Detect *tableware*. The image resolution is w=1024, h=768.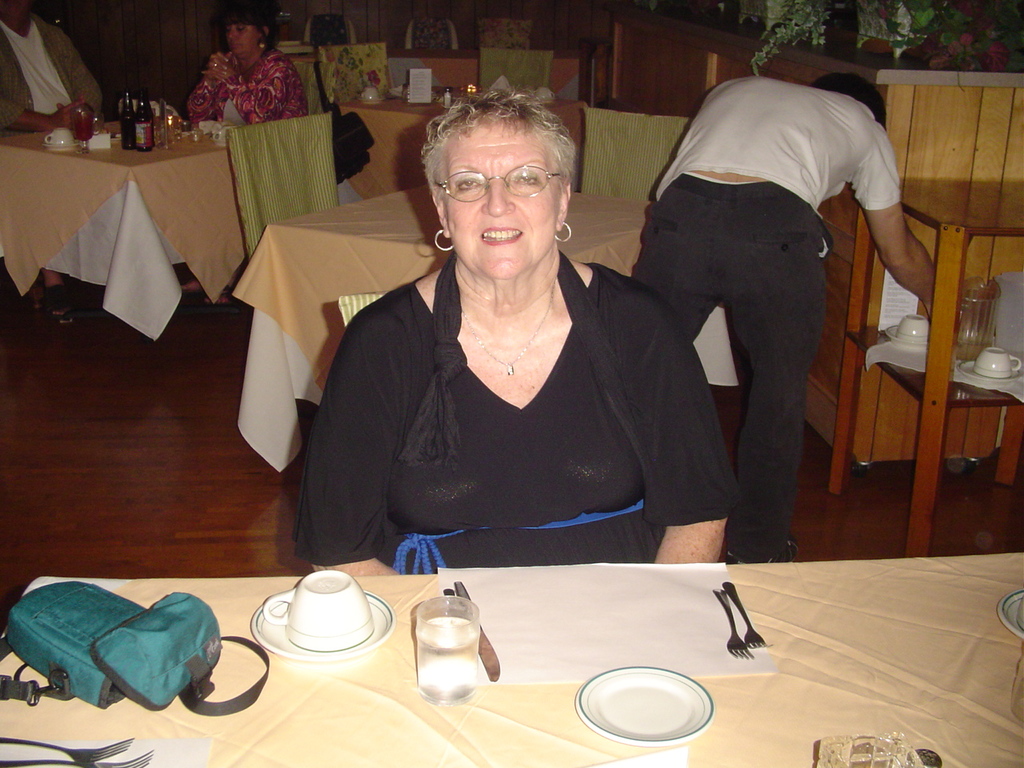
pyautogui.locateOnScreen(390, 86, 438, 102).
